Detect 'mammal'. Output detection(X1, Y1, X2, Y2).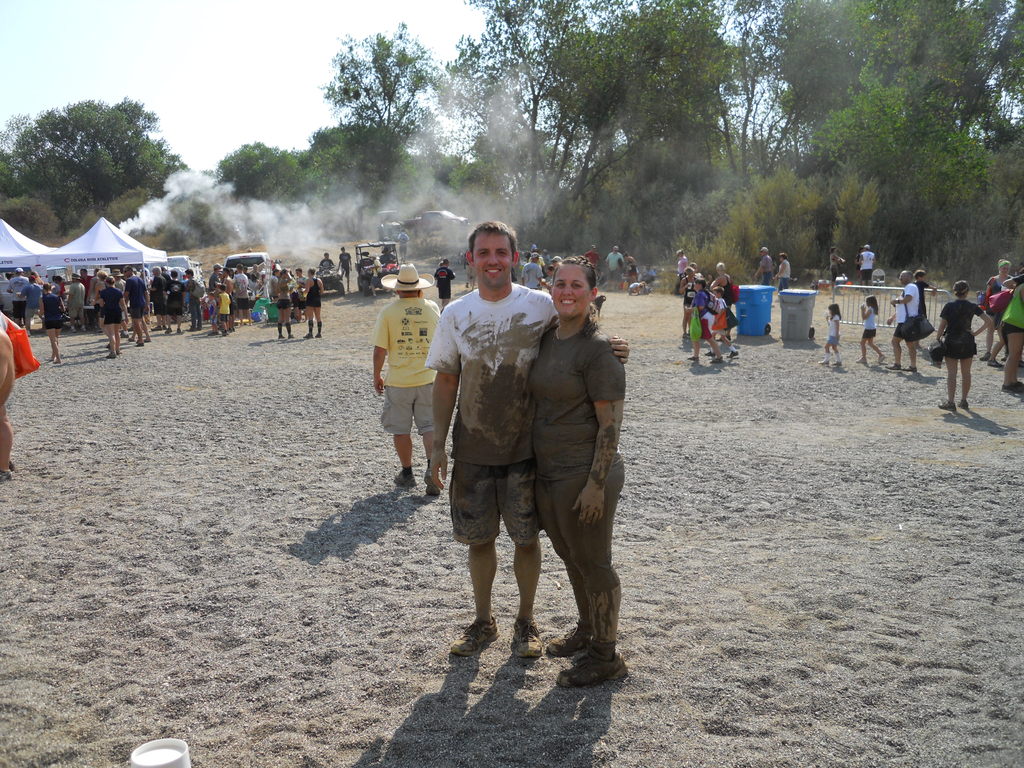
detection(376, 263, 439, 492).
